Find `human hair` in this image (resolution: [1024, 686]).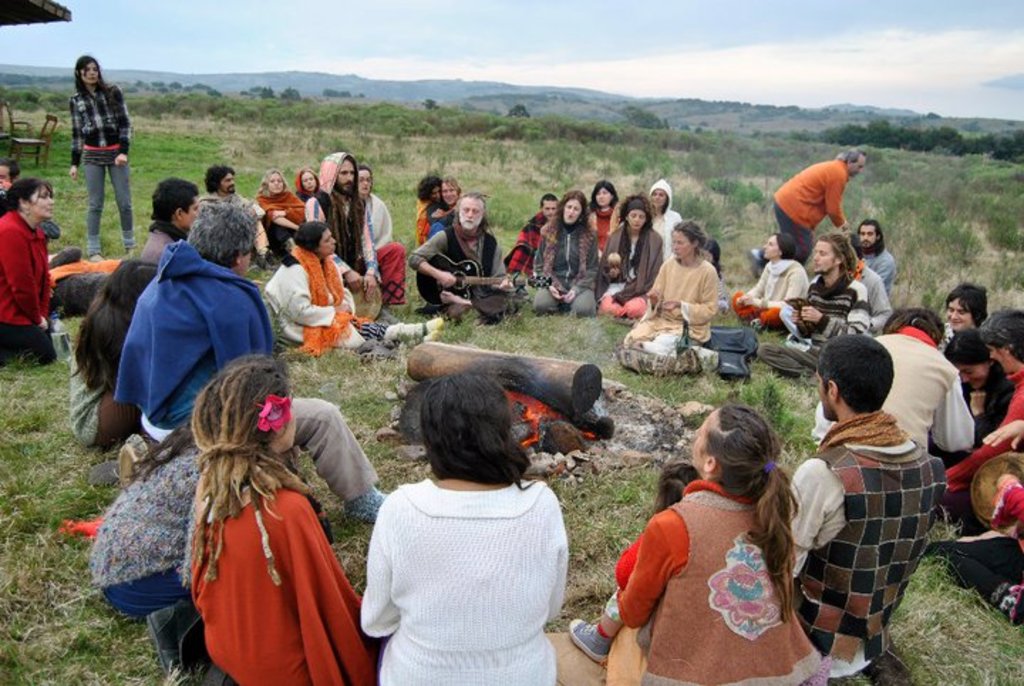
Rect(151, 176, 203, 232).
